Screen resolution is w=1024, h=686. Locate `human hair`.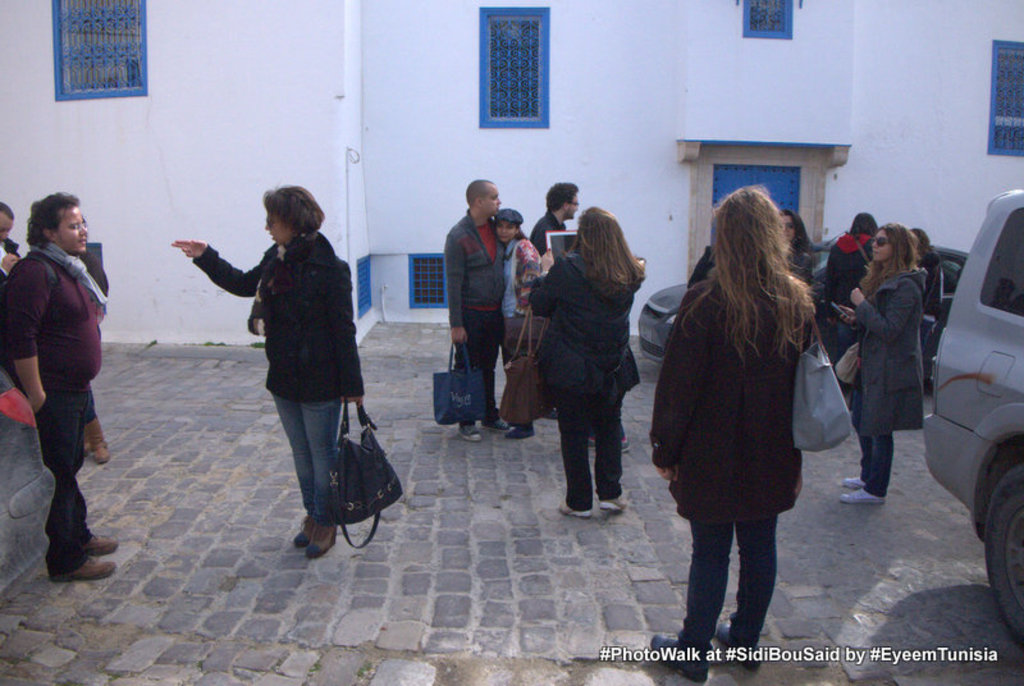
{"x1": 0, "y1": 197, "x2": 14, "y2": 219}.
